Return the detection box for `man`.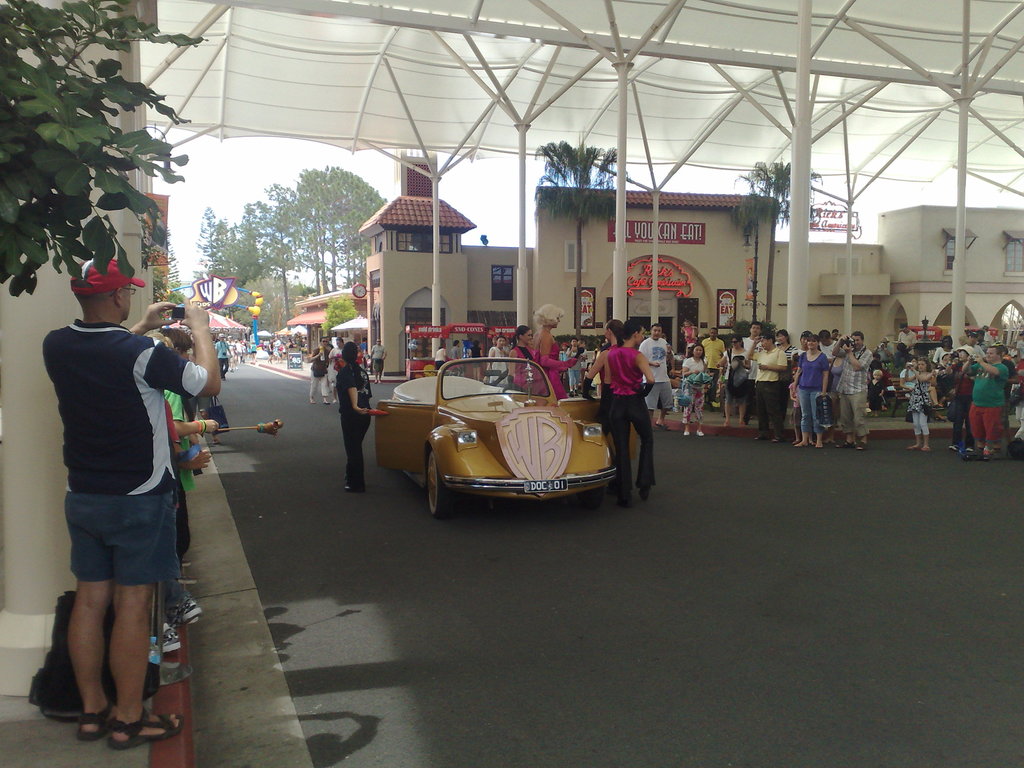
box=[369, 339, 385, 384].
